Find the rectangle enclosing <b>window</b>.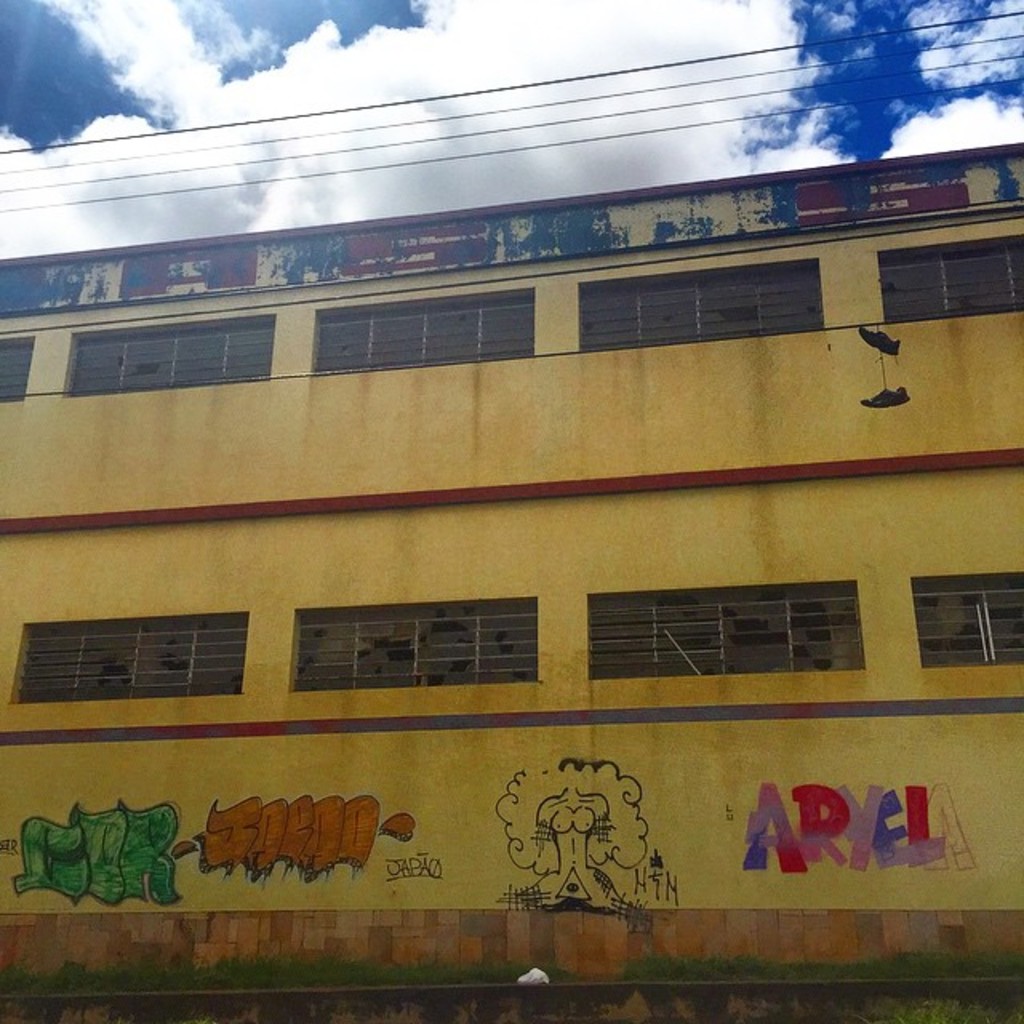
bbox=(62, 312, 277, 400).
